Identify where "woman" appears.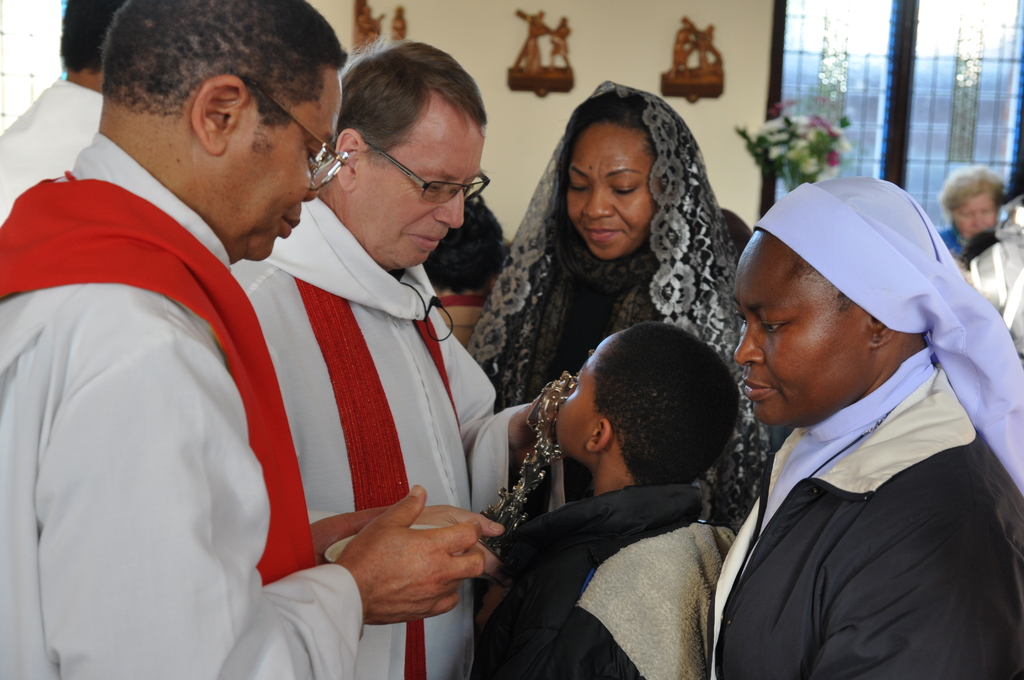
Appears at (left=468, top=85, right=772, bottom=401).
